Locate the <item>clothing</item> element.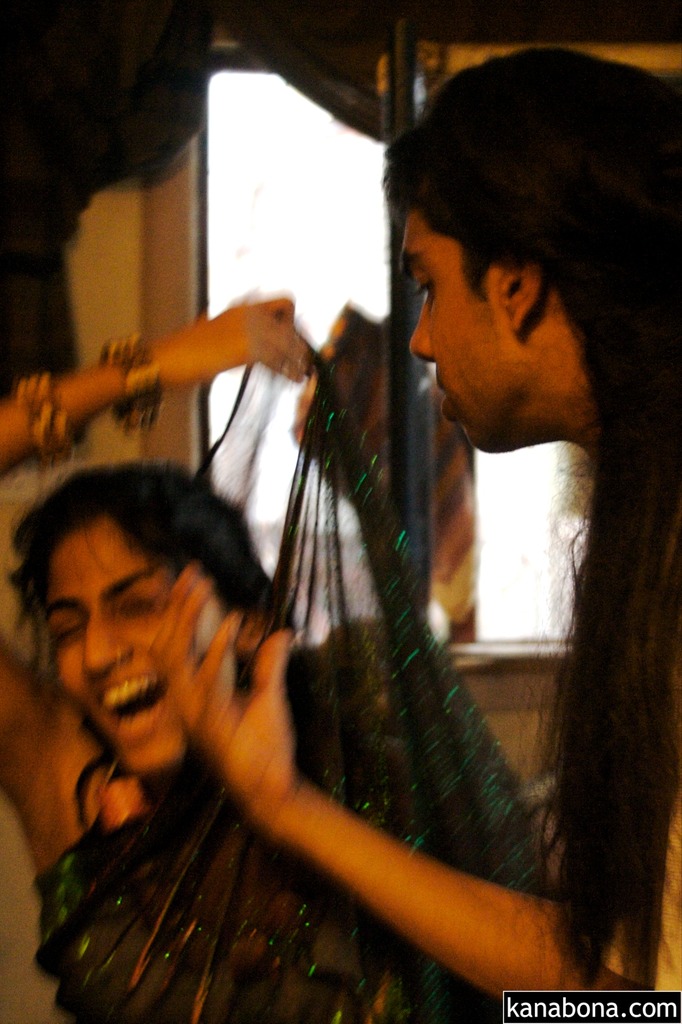
Element bbox: region(602, 753, 681, 996).
